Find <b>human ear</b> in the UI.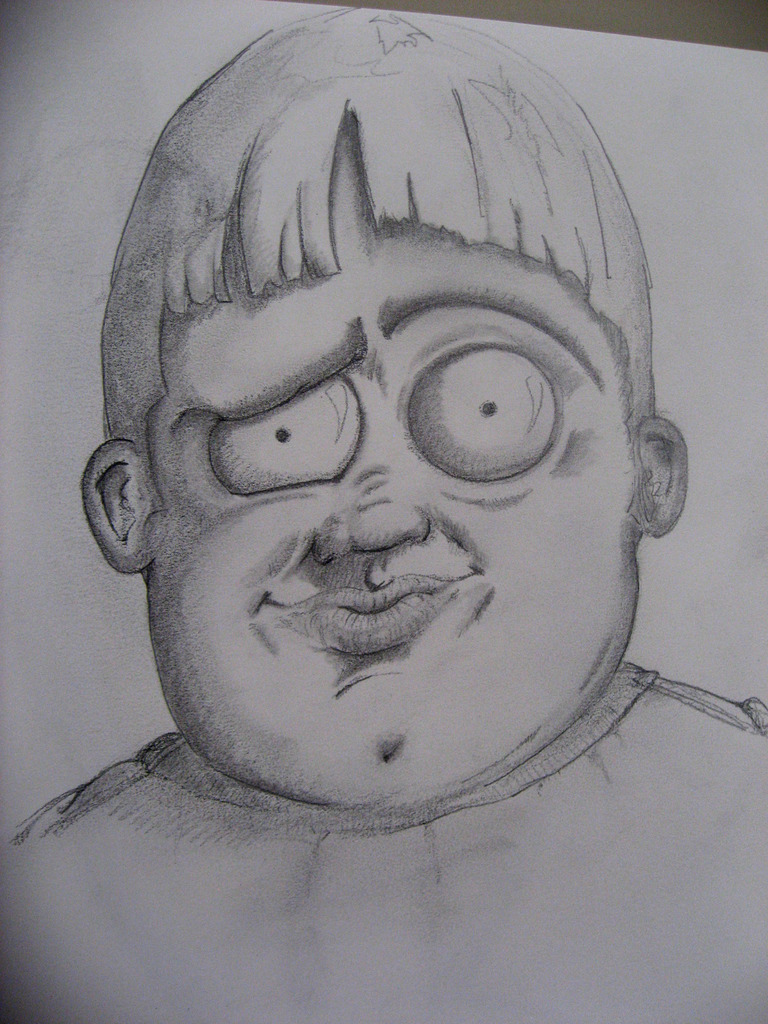
UI element at rect(637, 417, 689, 540).
